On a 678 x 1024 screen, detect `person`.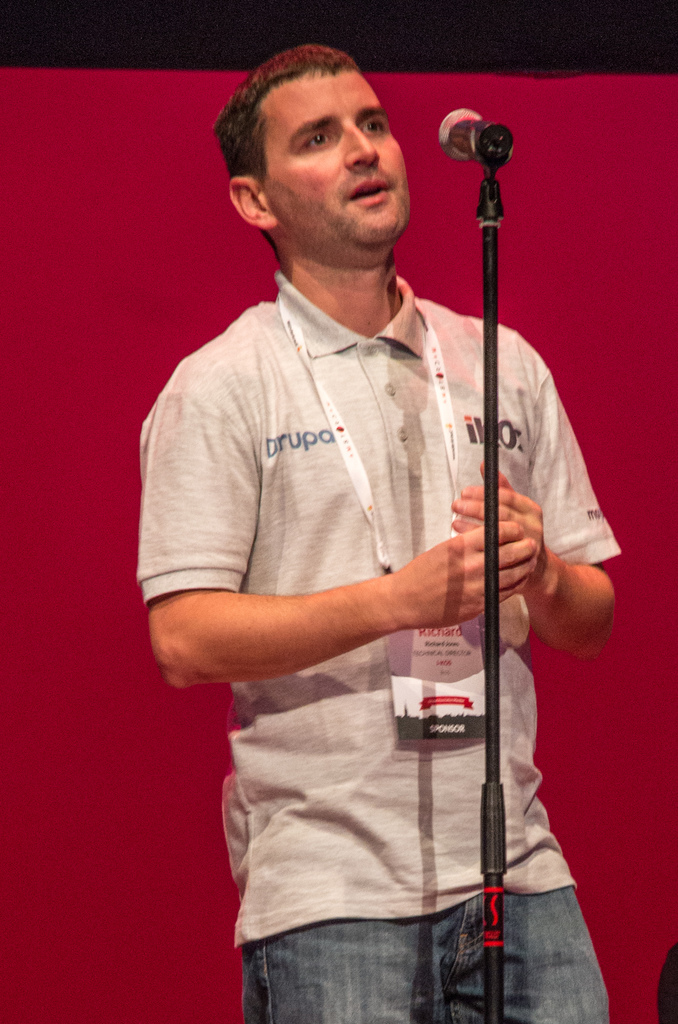
rect(126, 28, 621, 1023).
